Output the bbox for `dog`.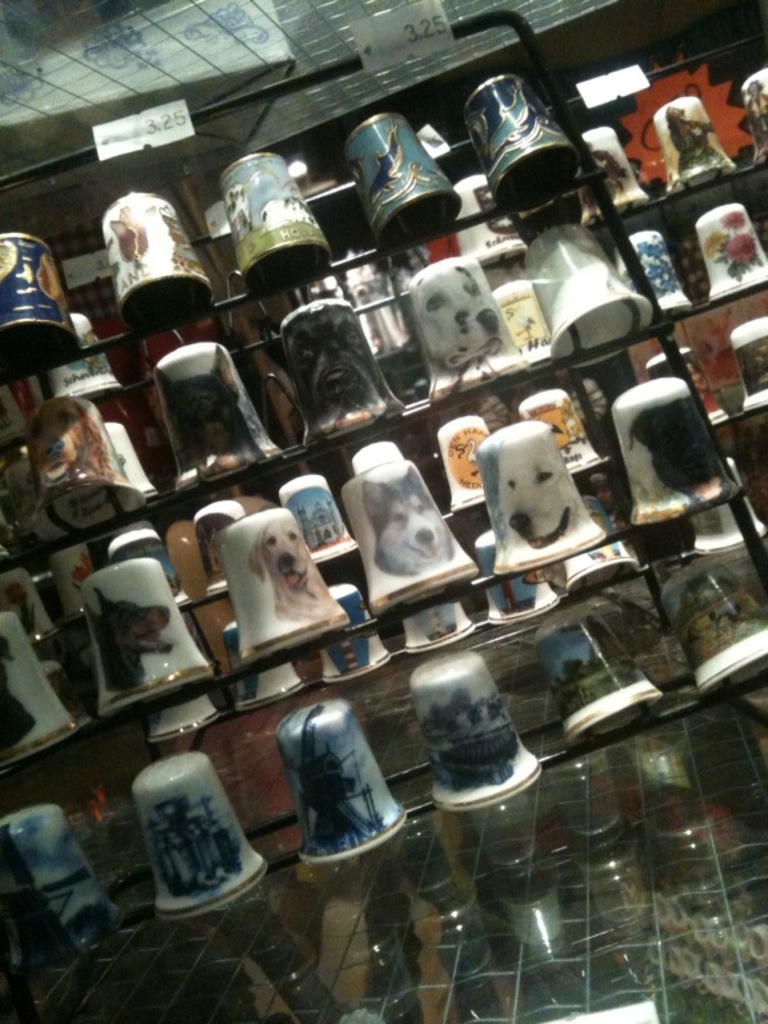
bbox(625, 393, 735, 500).
